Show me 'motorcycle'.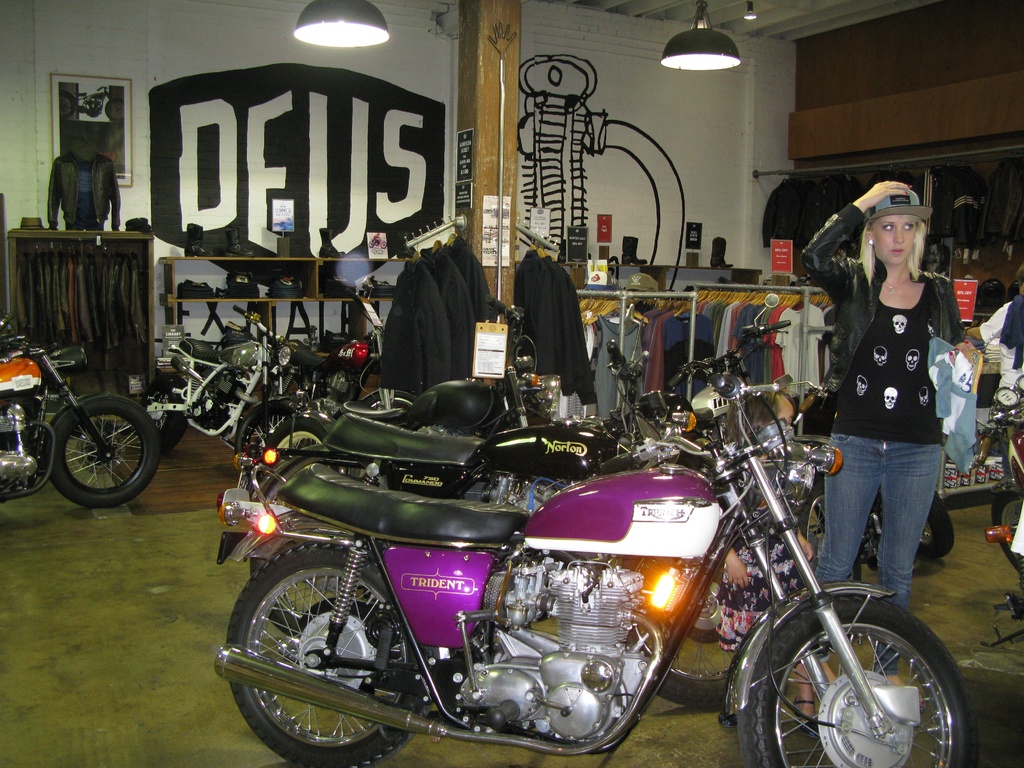
'motorcycle' is here: 974:371:1023:642.
